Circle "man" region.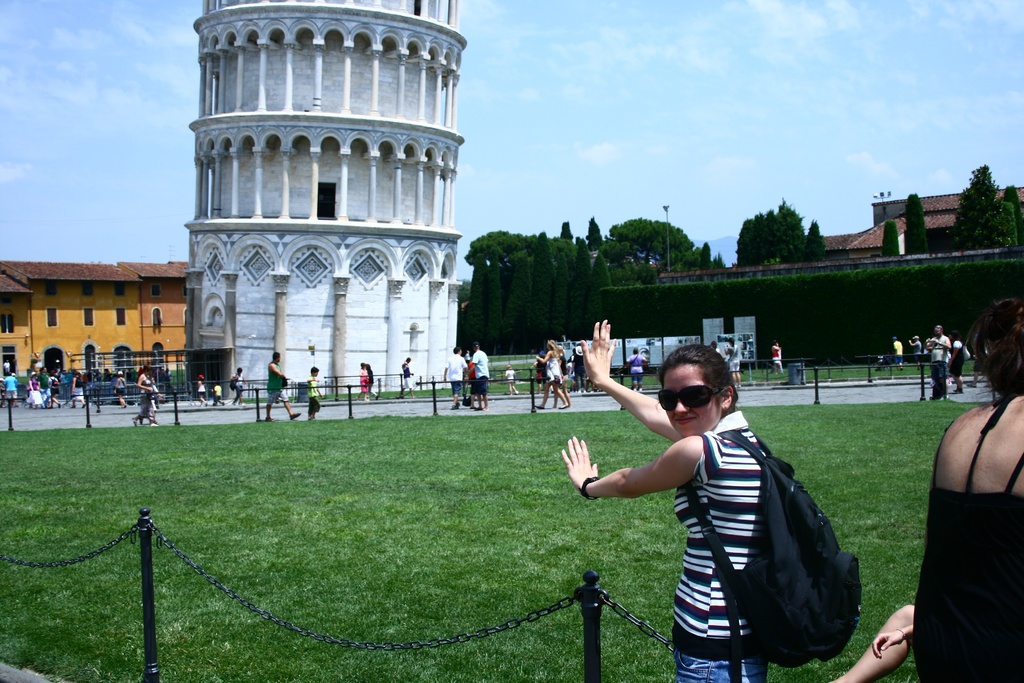
Region: 38/370/52/407.
